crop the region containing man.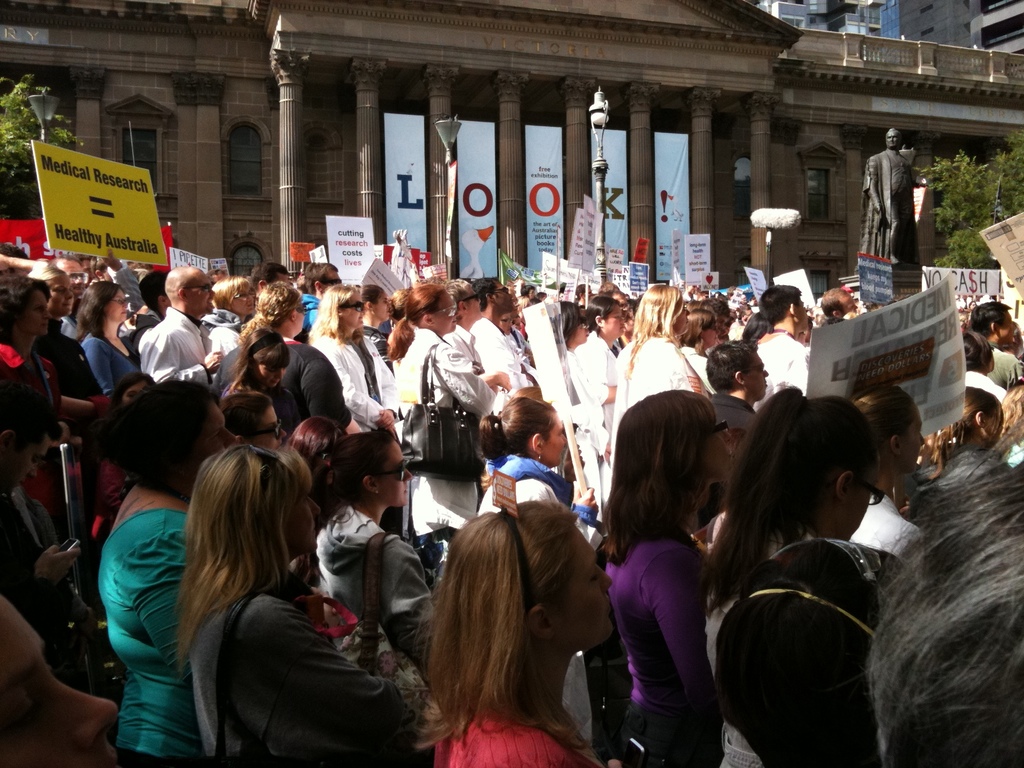
Crop region: bbox(294, 256, 336, 343).
